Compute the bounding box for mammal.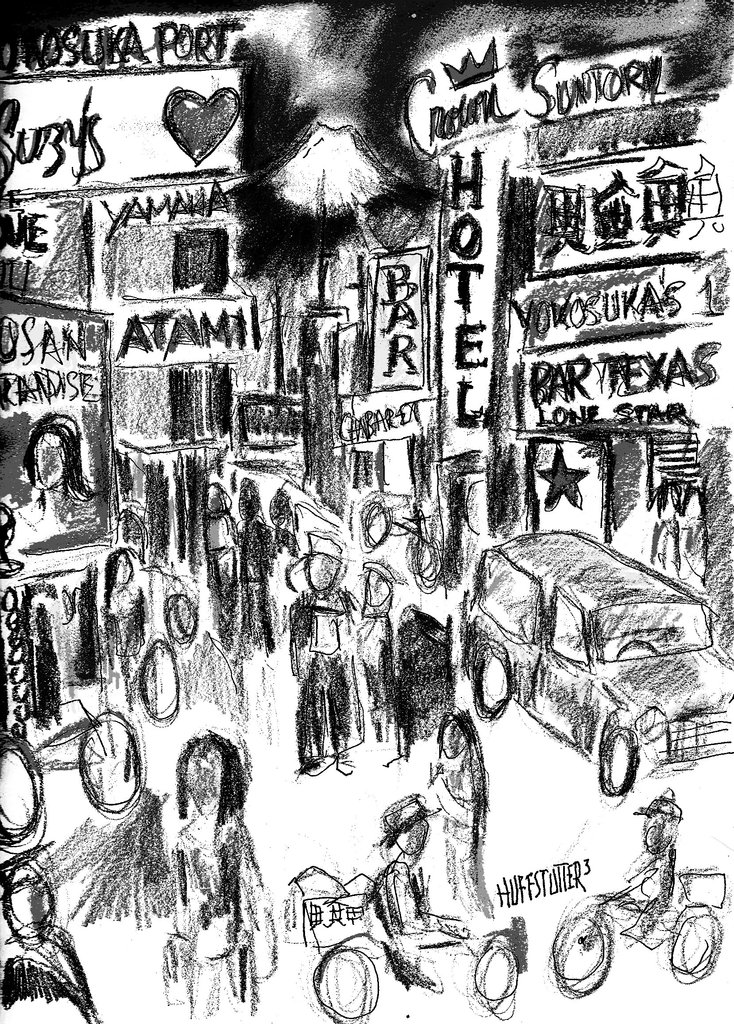
BBox(397, 526, 465, 708).
